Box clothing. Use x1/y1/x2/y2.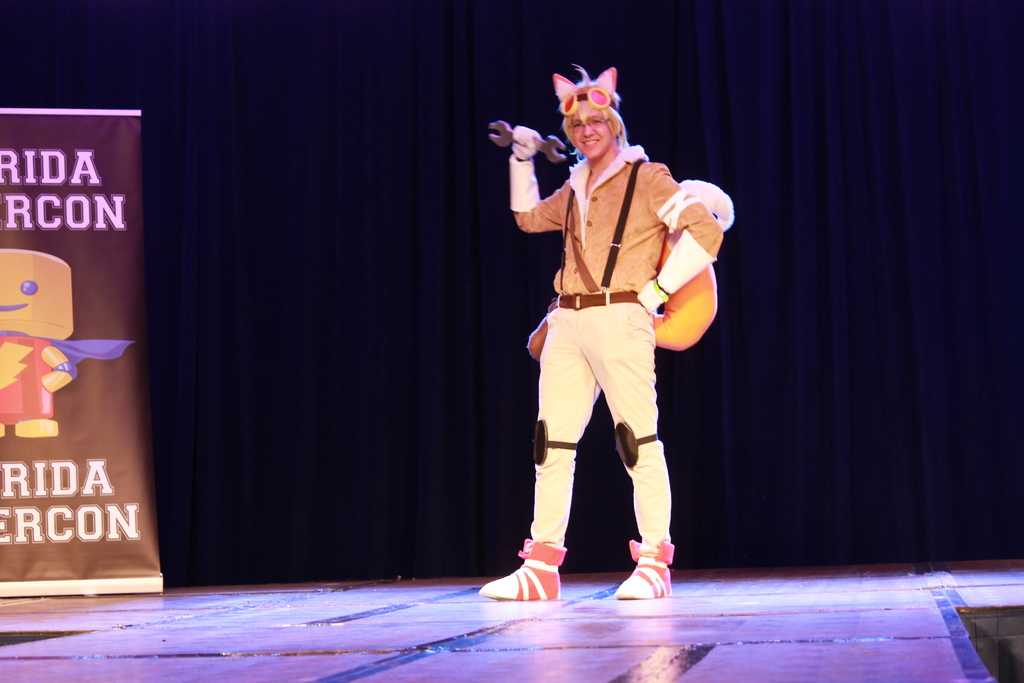
513/111/716/563.
